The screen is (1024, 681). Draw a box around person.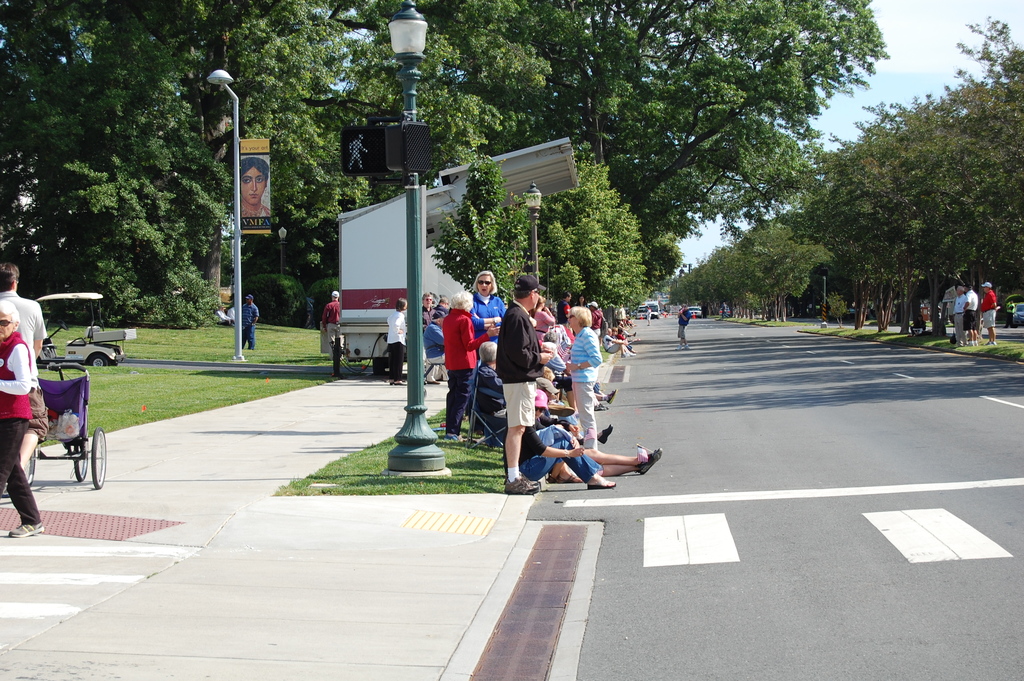
[15,389,49,477].
